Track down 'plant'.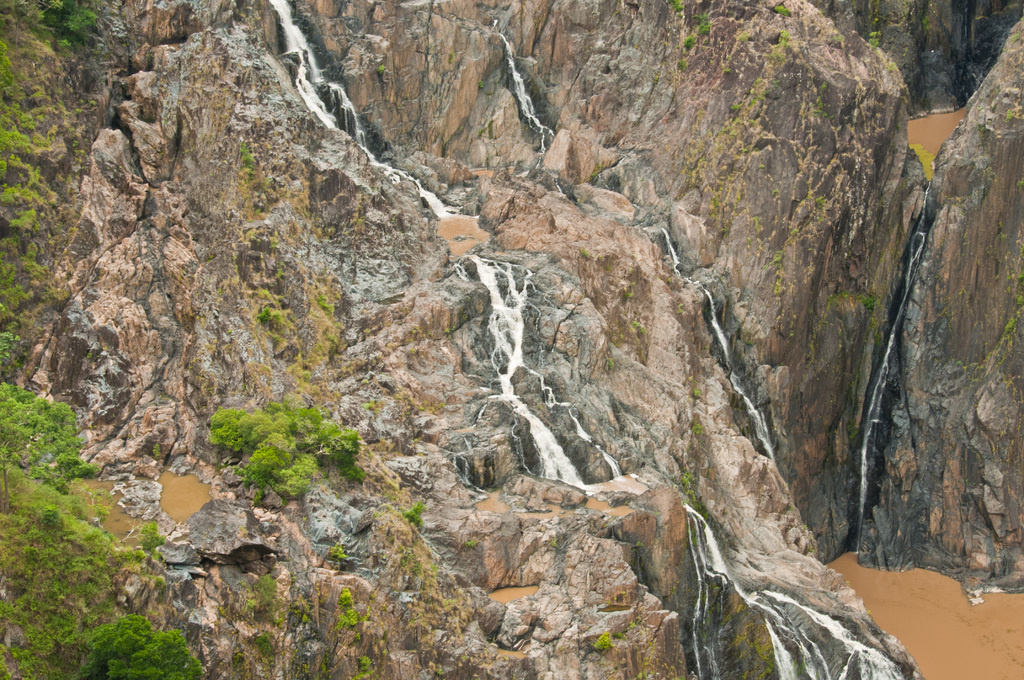
Tracked to {"x1": 202, "y1": 341, "x2": 216, "y2": 356}.
